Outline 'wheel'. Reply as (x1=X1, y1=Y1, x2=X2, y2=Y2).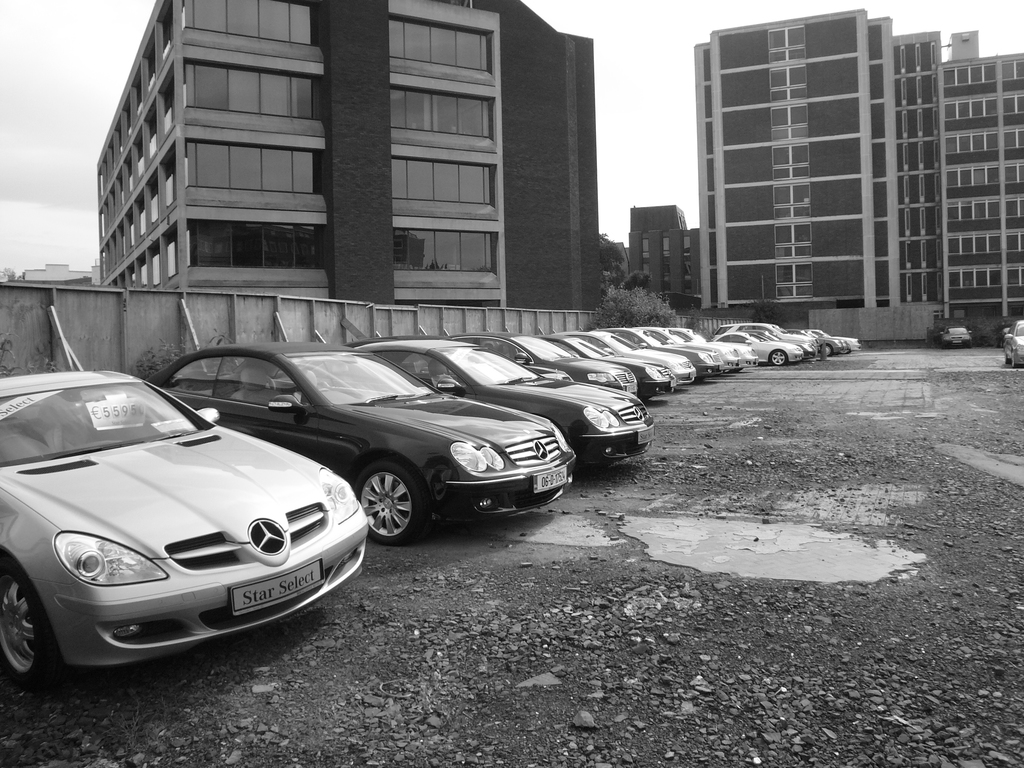
(x1=356, y1=465, x2=420, y2=551).
